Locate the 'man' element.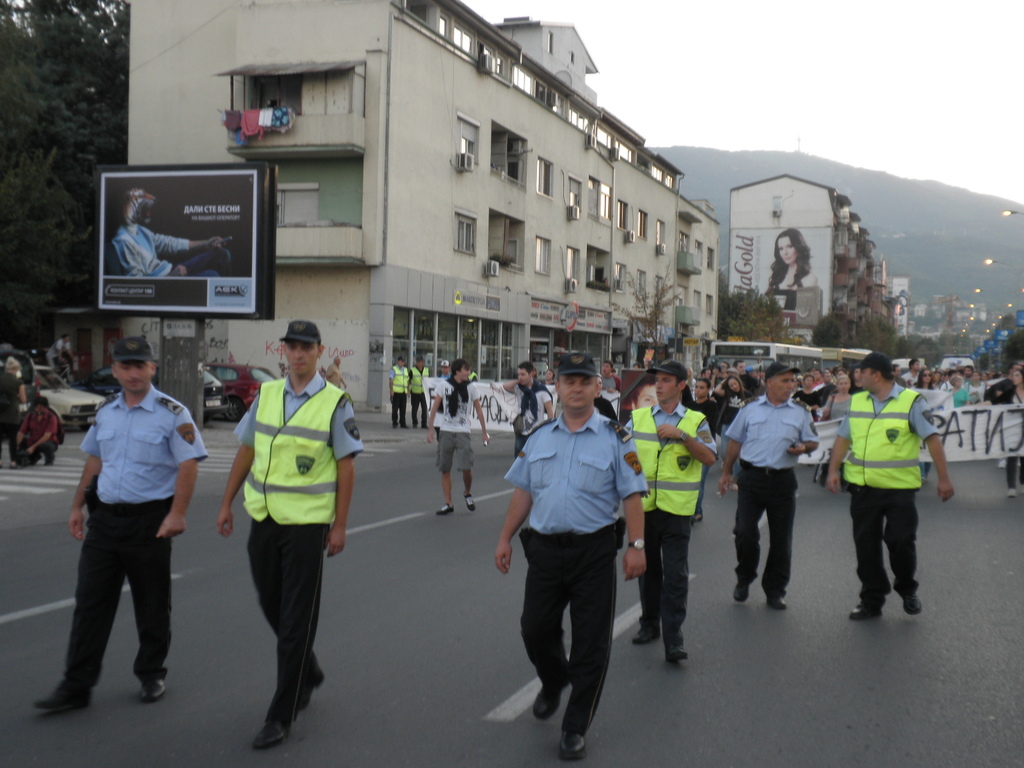
Element bbox: (x1=45, y1=340, x2=193, y2=727).
